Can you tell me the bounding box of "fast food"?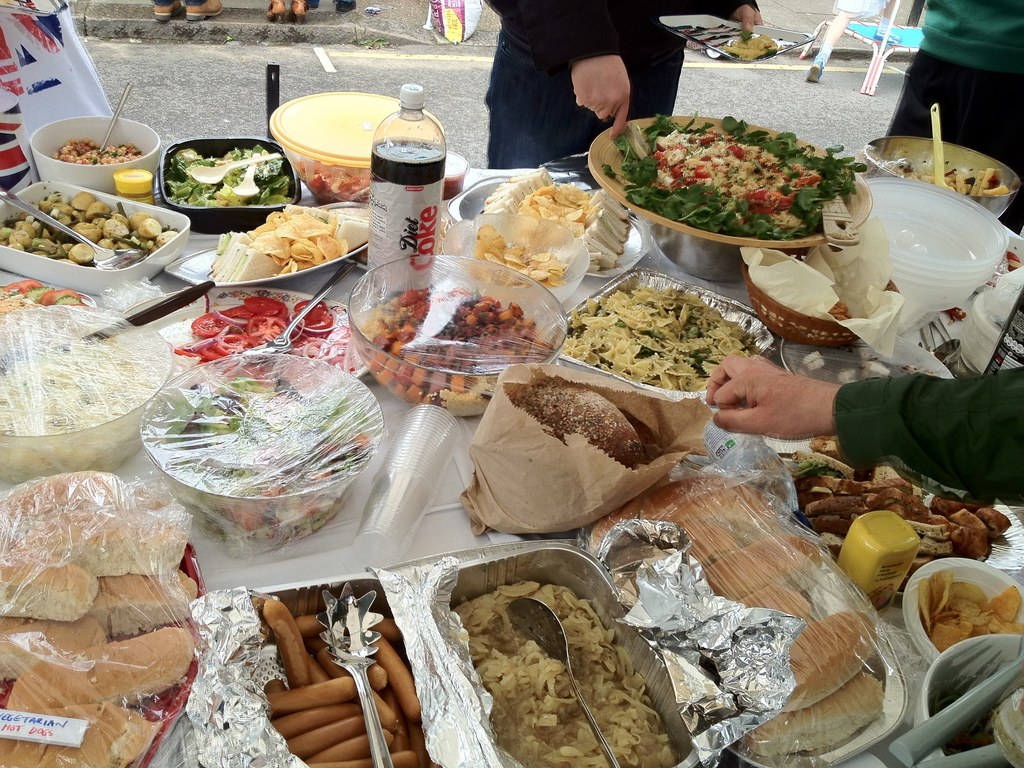
267/701/362/739.
